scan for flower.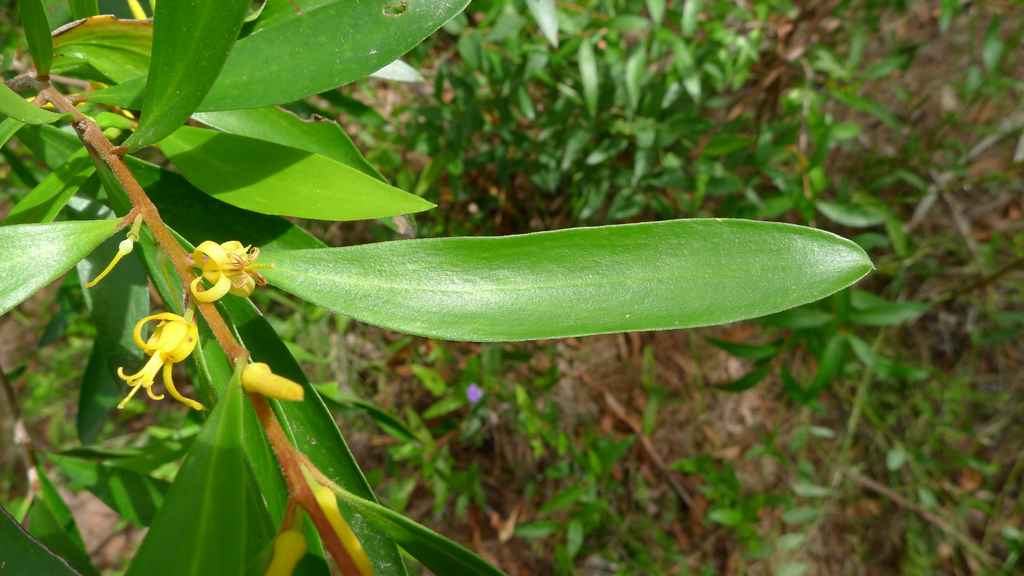
Scan result: rect(315, 479, 379, 575).
